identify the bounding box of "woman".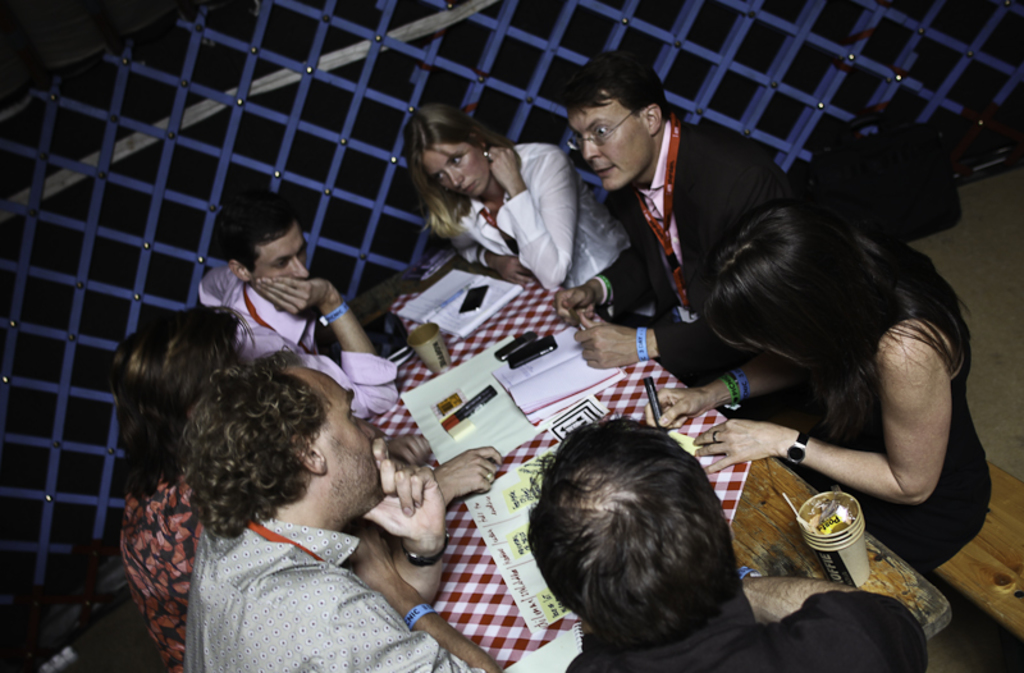
region(399, 104, 648, 312).
